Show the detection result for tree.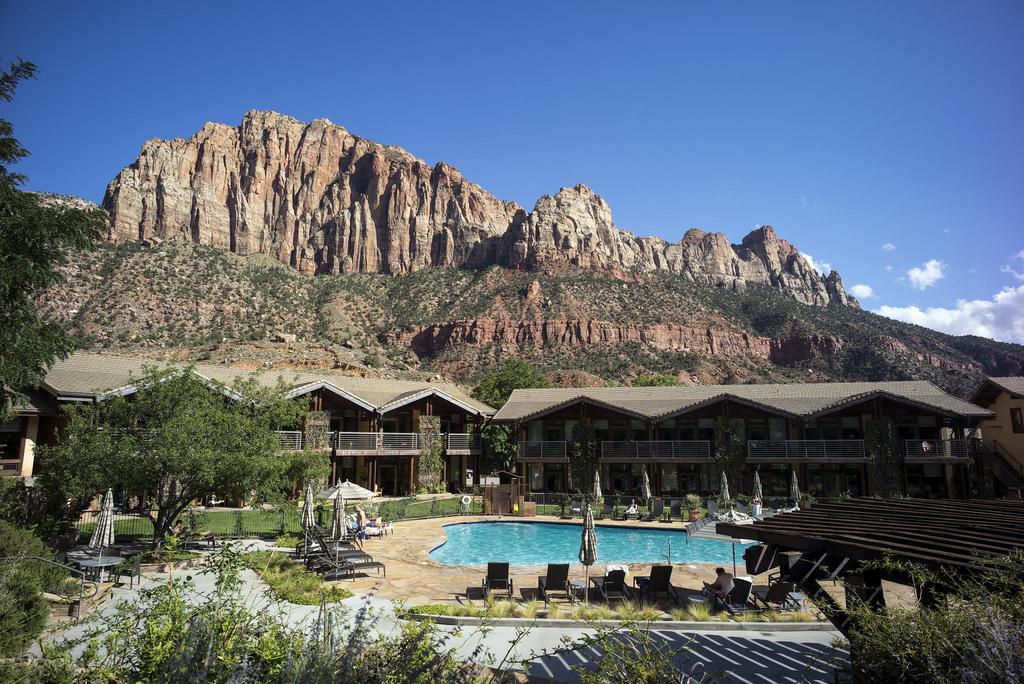
604:368:682:389.
